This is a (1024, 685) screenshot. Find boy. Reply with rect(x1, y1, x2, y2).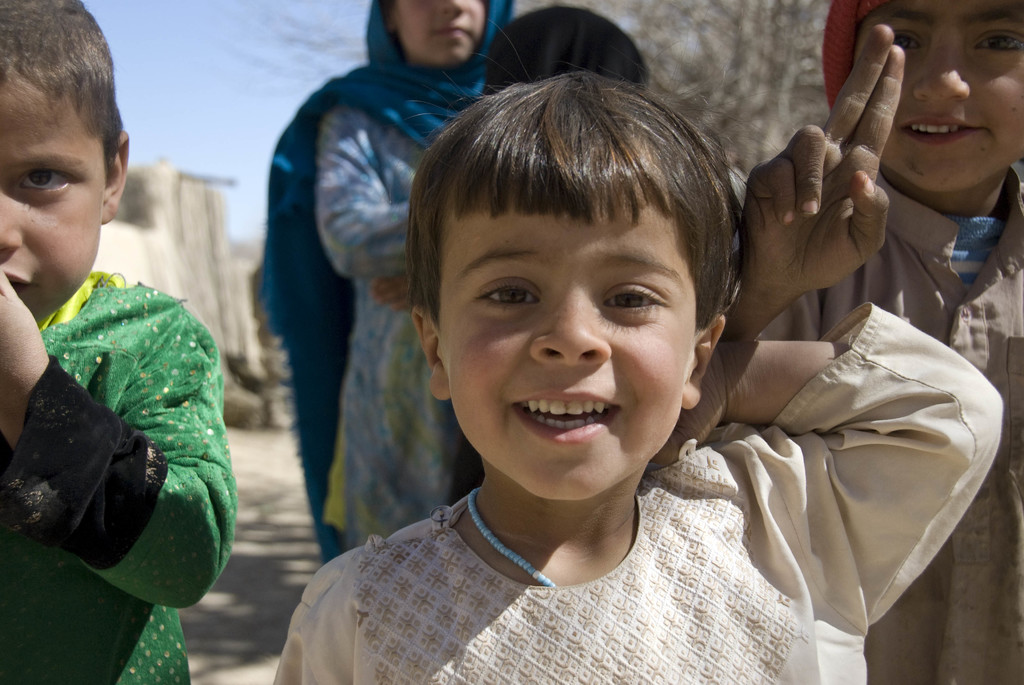
rect(273, 19, 1003, 684).
